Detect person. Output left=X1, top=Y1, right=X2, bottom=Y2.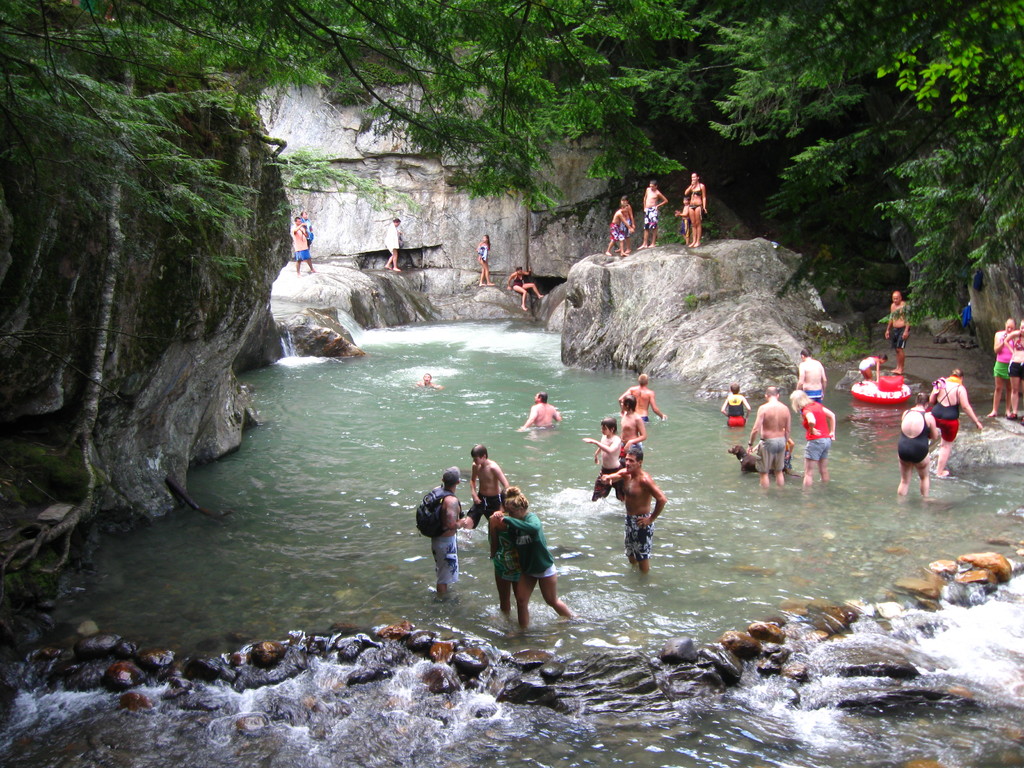
left=463, top=444, right=509, bottom=531.
